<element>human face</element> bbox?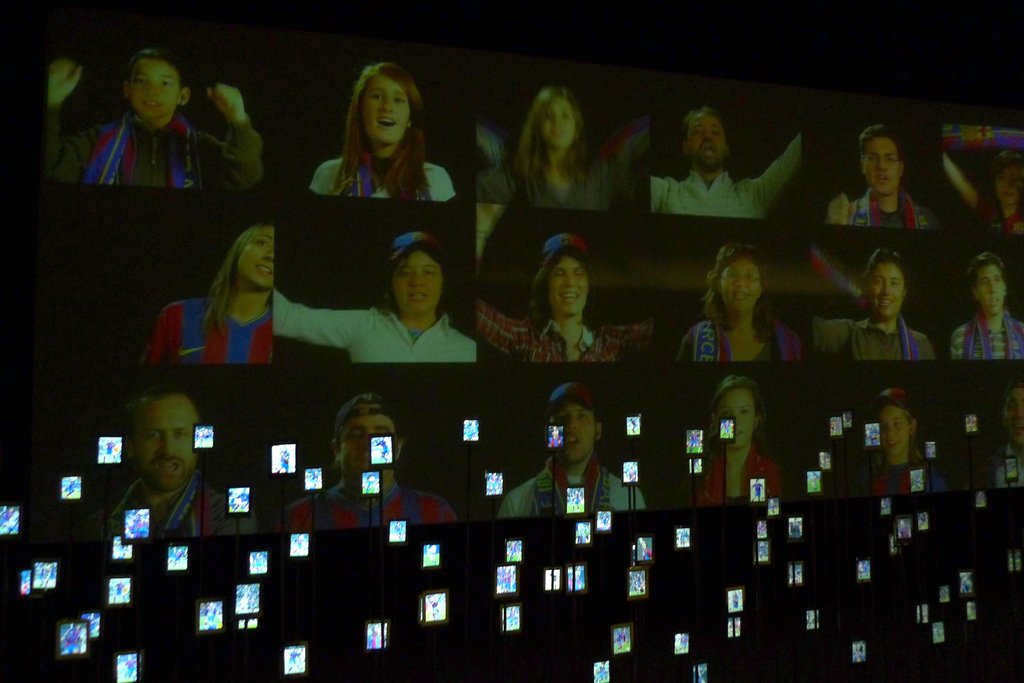
crop(997, 167, 1022, 207)
